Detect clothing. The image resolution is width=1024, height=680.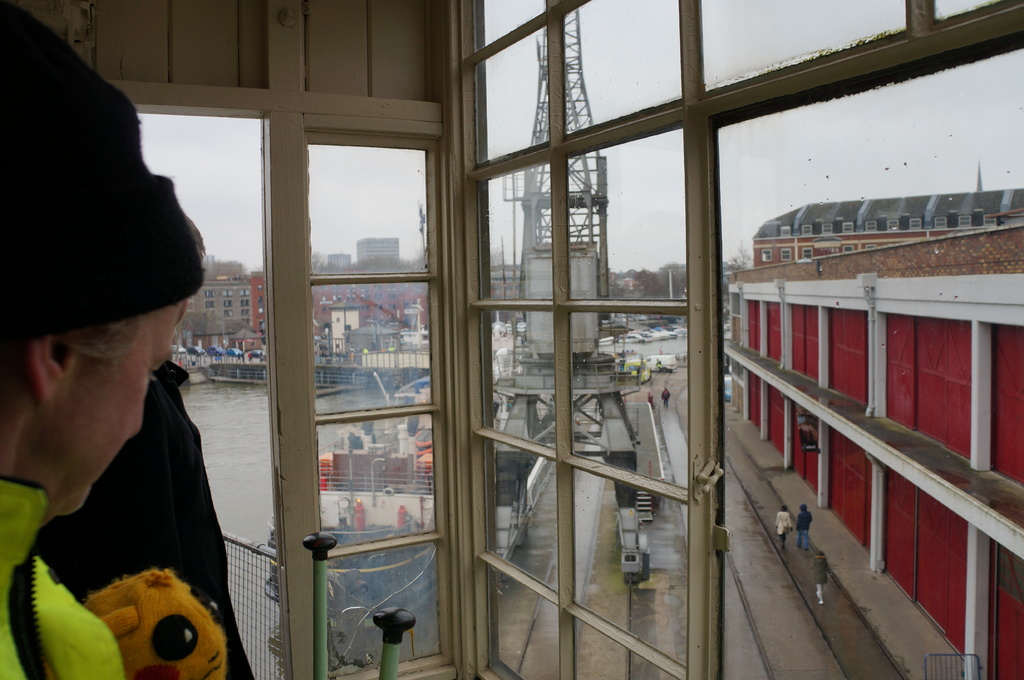
Rect(31, 360, 257, 679).
